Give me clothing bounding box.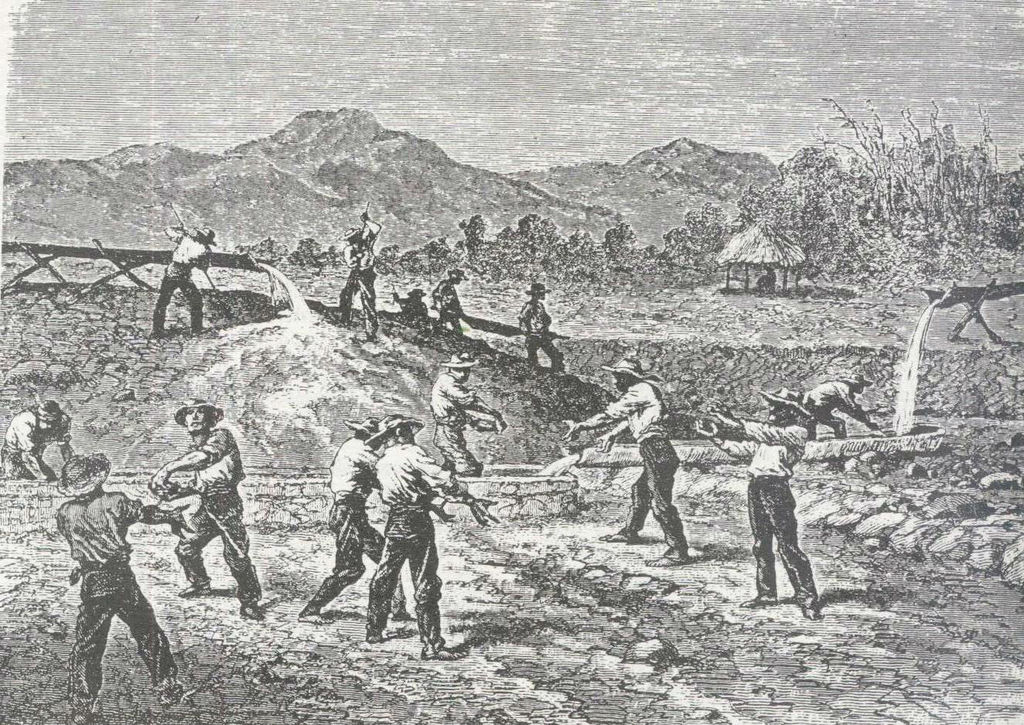
(x1=169, y1=425, x2=249, y2=599).
